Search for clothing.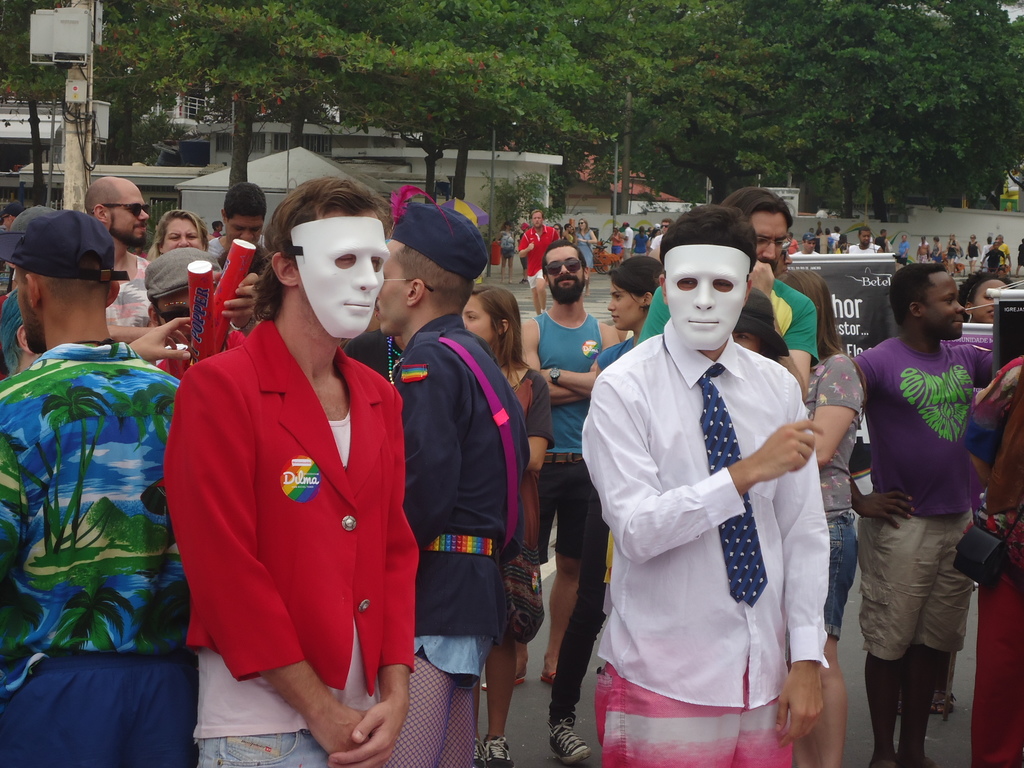
Found at 794/248/819/259.
